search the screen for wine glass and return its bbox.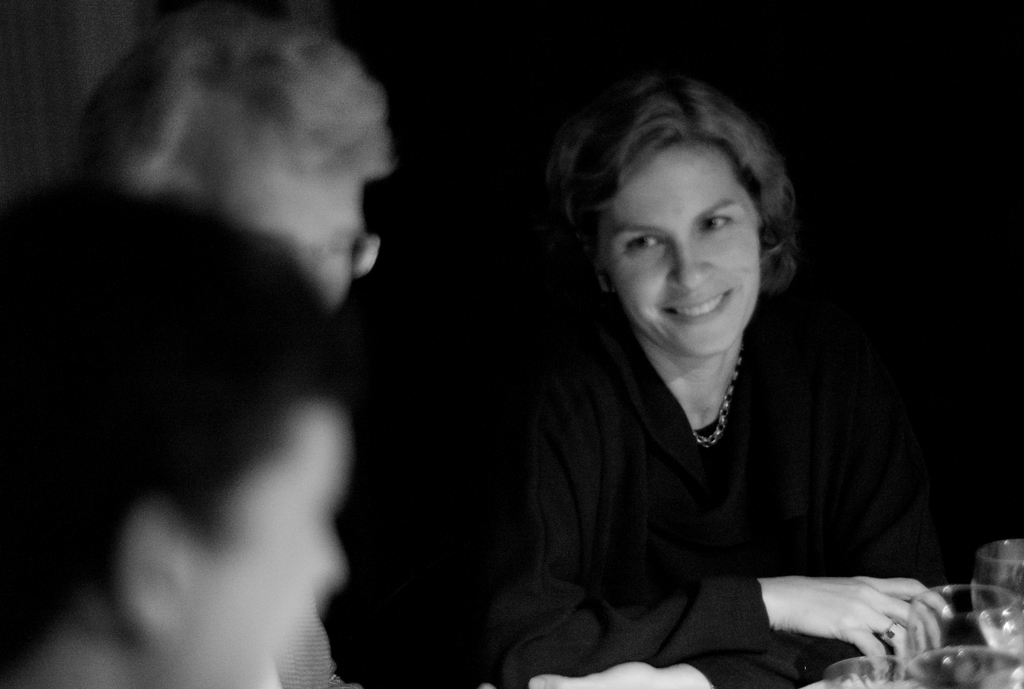
Found: left=826, top=655, right=922, bottom=688.
